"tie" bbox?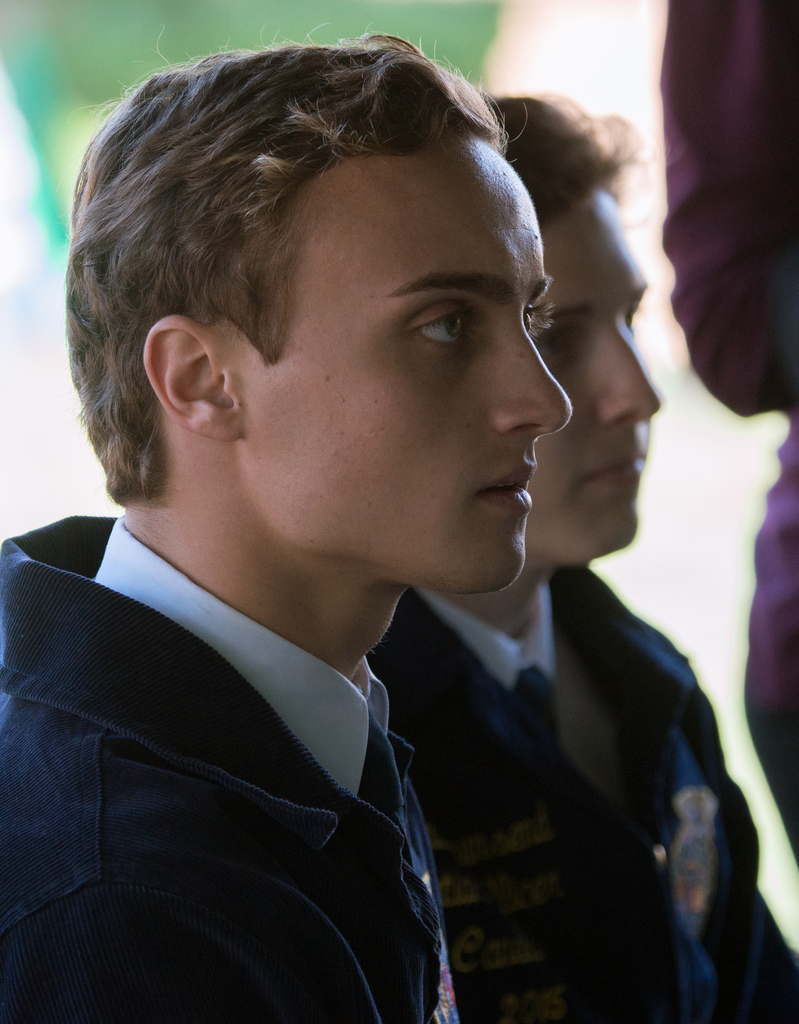
rect(364, 720, 416, 853)
